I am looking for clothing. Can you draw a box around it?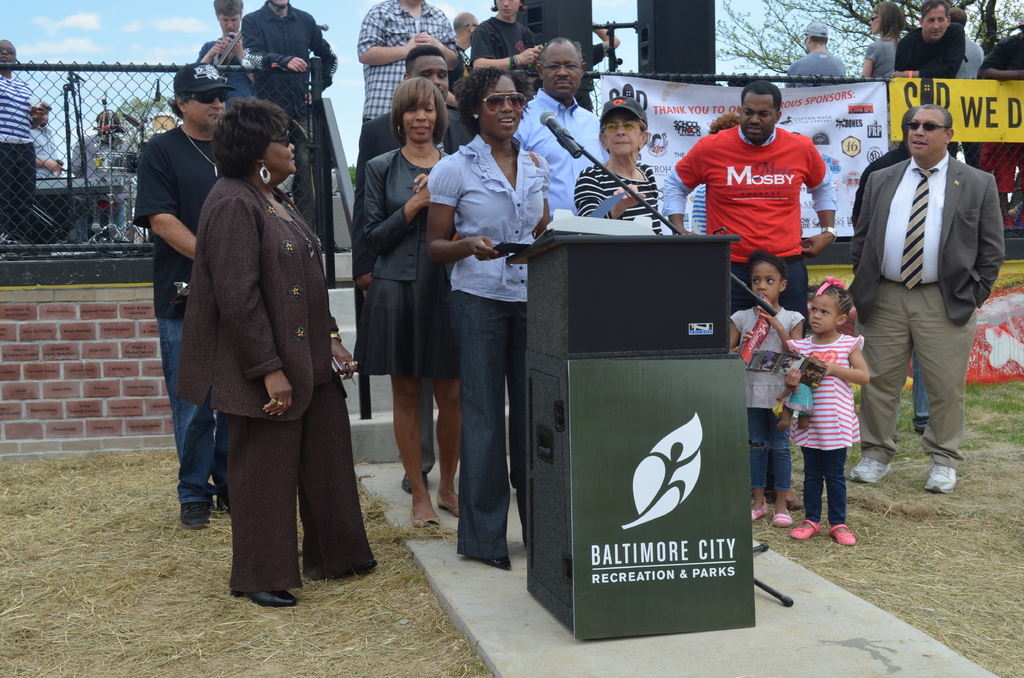
Sure, the bounding box is box(660, 124, 837, 336).
